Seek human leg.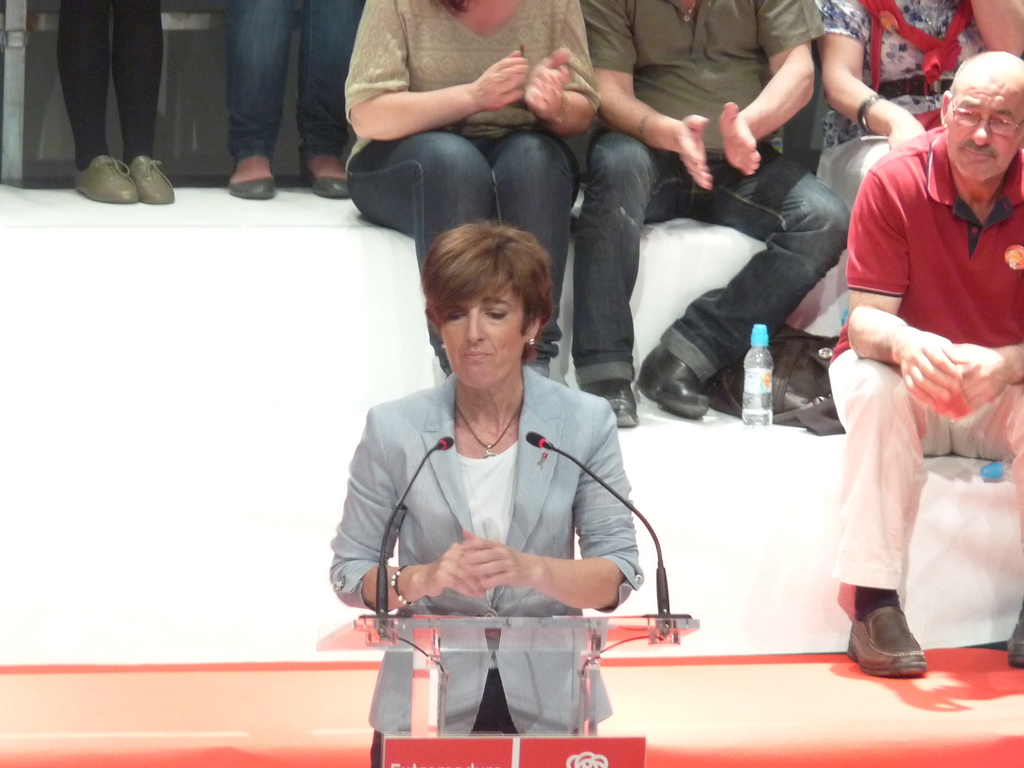
left=636, top=144, right=844, bottom=419.
